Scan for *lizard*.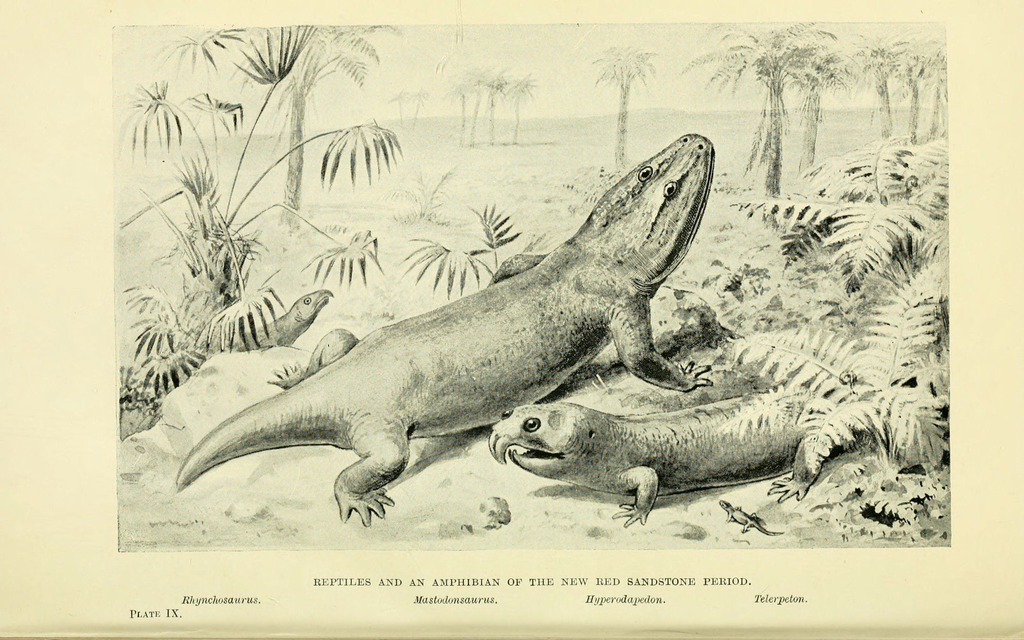
Scan result: l=123, t=137, r=767, b=580.
